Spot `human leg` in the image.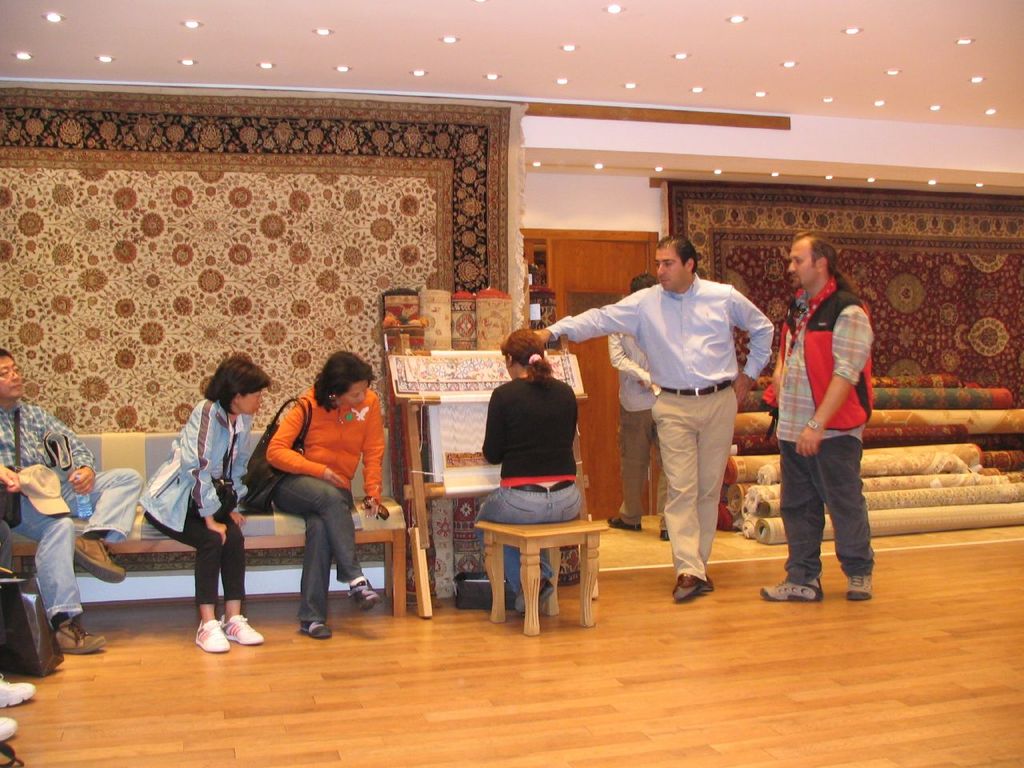
`human leg` found at BBox(755, 410, 830, 605).
